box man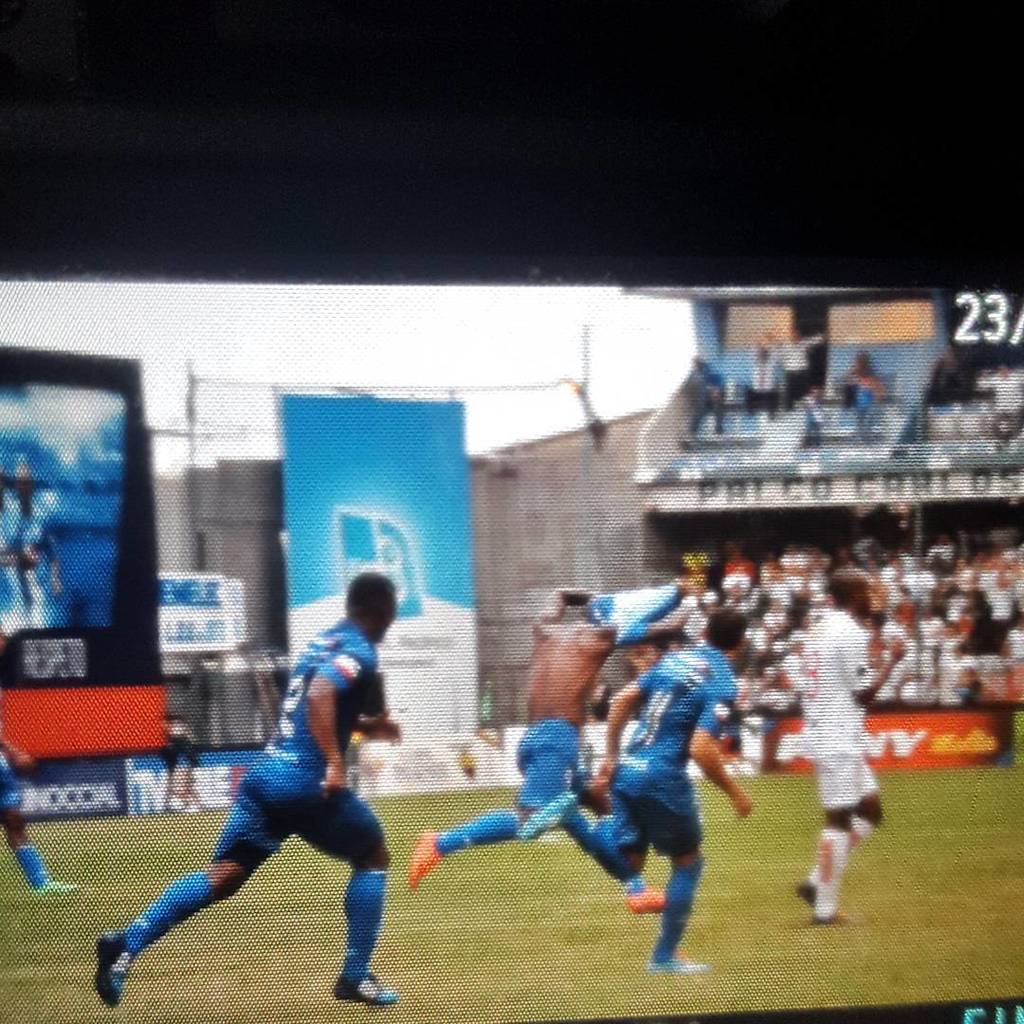
box=[0, 740, 82, 899]
